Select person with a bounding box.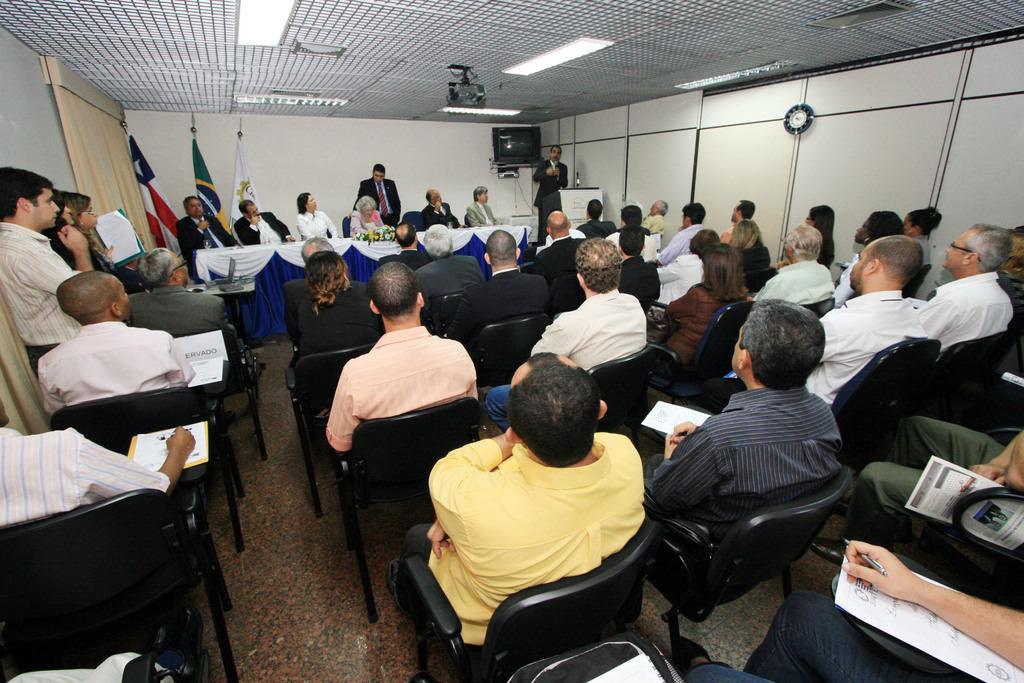
pyautogui.locateOnScreen(36, 267, 203, 424).
